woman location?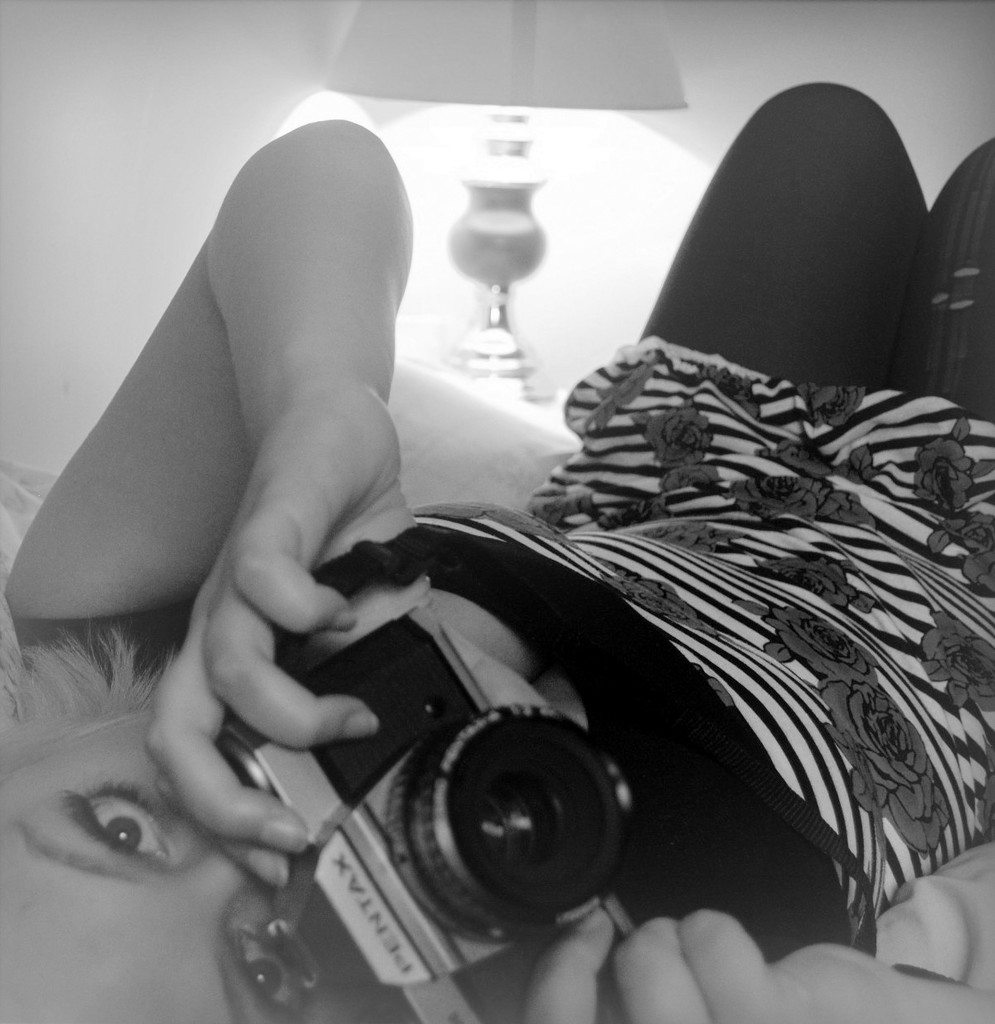
bbox=(56, 98, 903, 1008)
